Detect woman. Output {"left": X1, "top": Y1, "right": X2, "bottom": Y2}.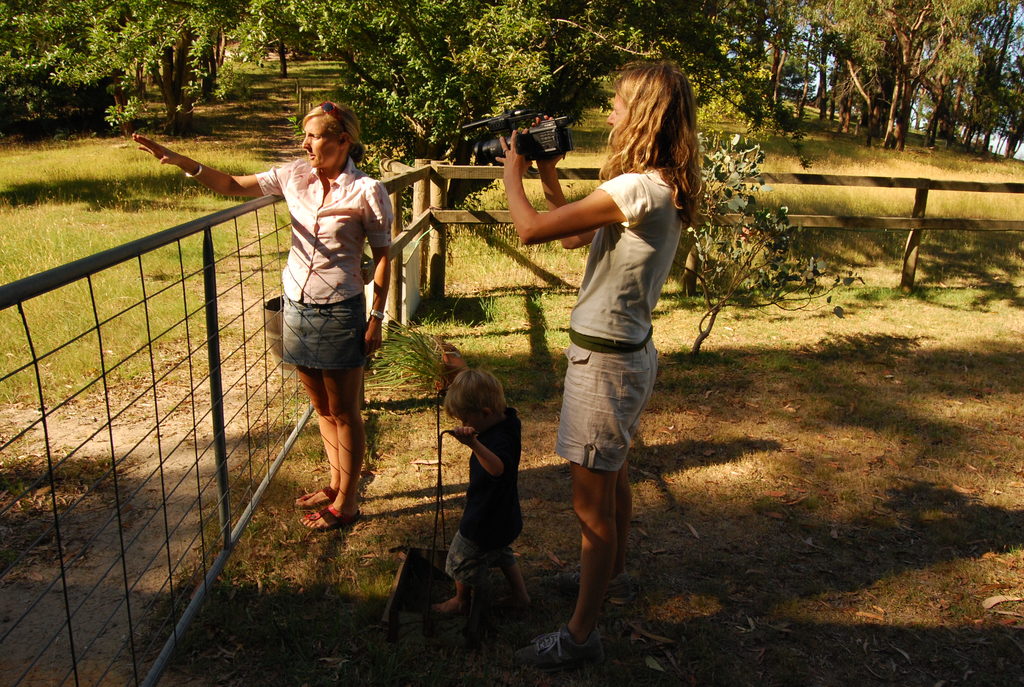
{"left": 490, "top": 58, "right": 706, "bottom": 670}.
